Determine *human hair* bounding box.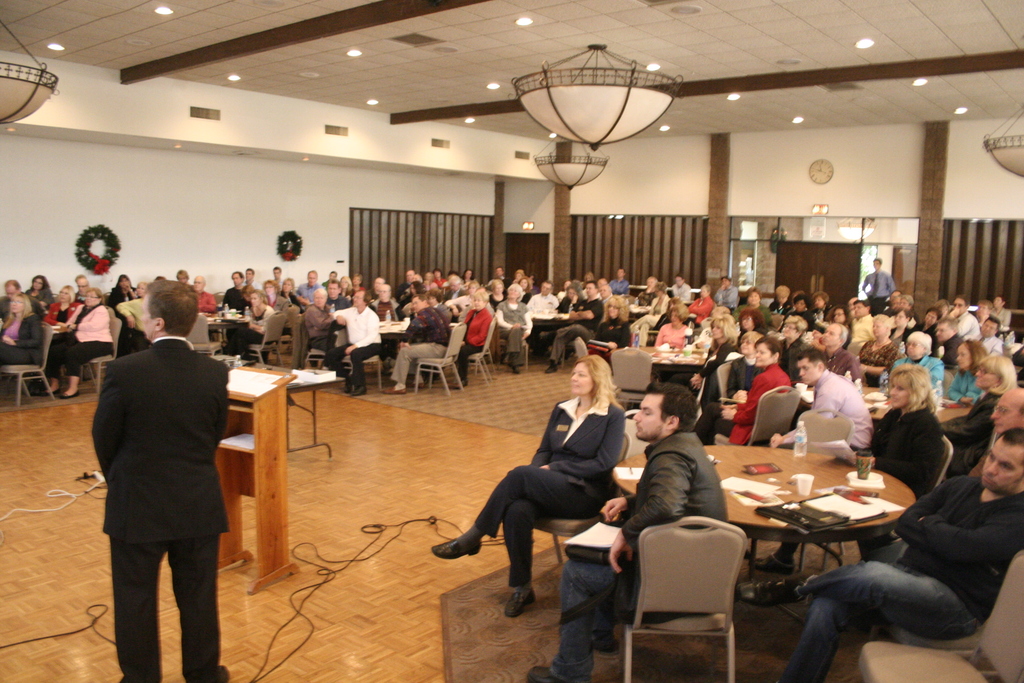
Determined: BBox(449, 273, 459, 284).
